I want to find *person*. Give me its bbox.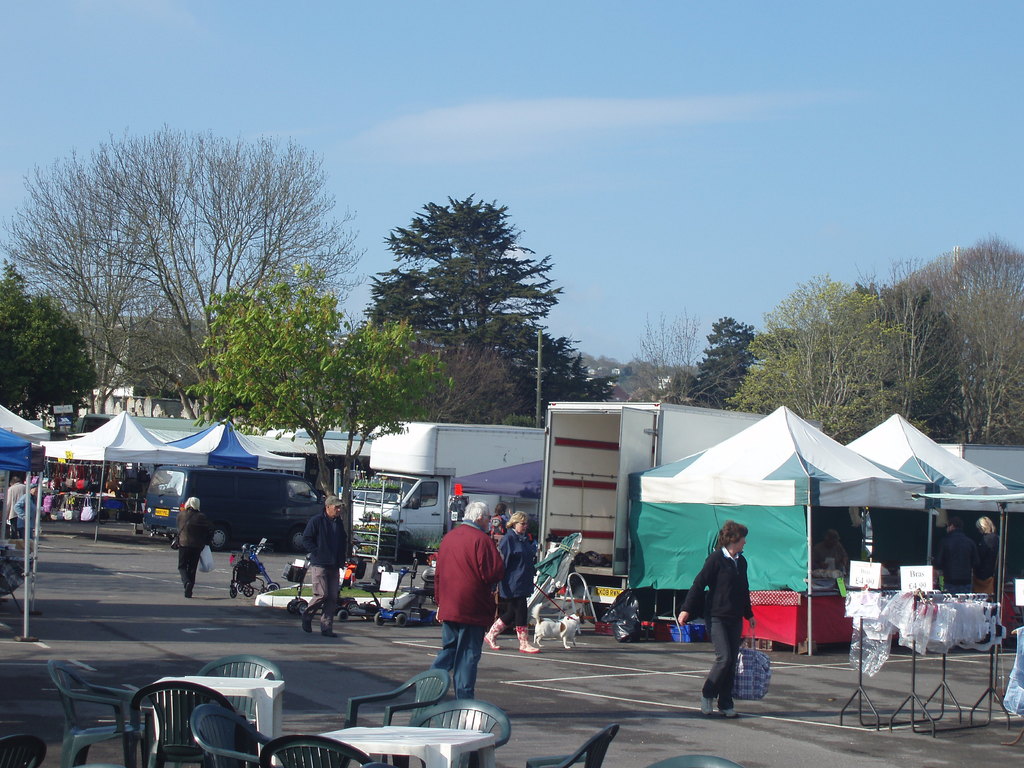
{"x1": 484, "y1": 515, "x2": 544, "y2": 654}.
